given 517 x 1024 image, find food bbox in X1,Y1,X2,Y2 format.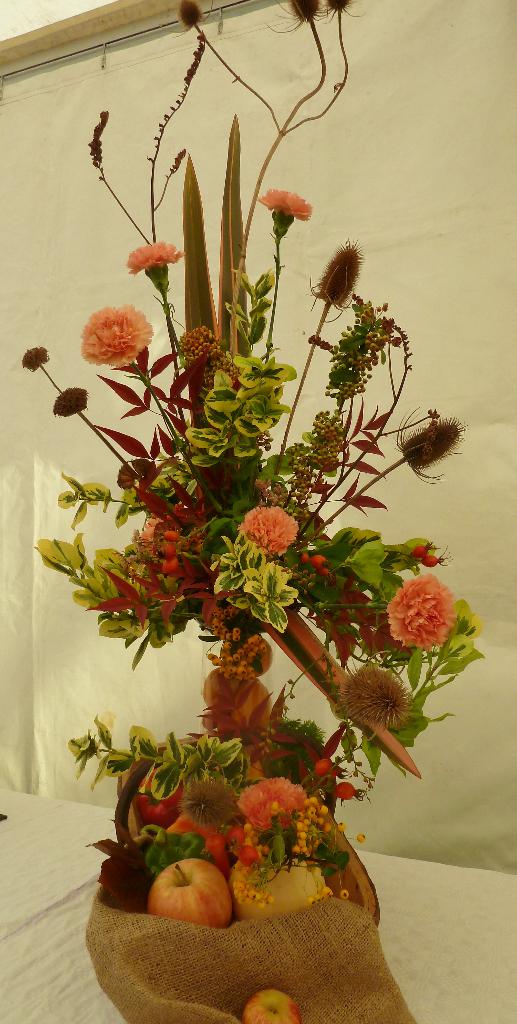
153,852,231,930.
